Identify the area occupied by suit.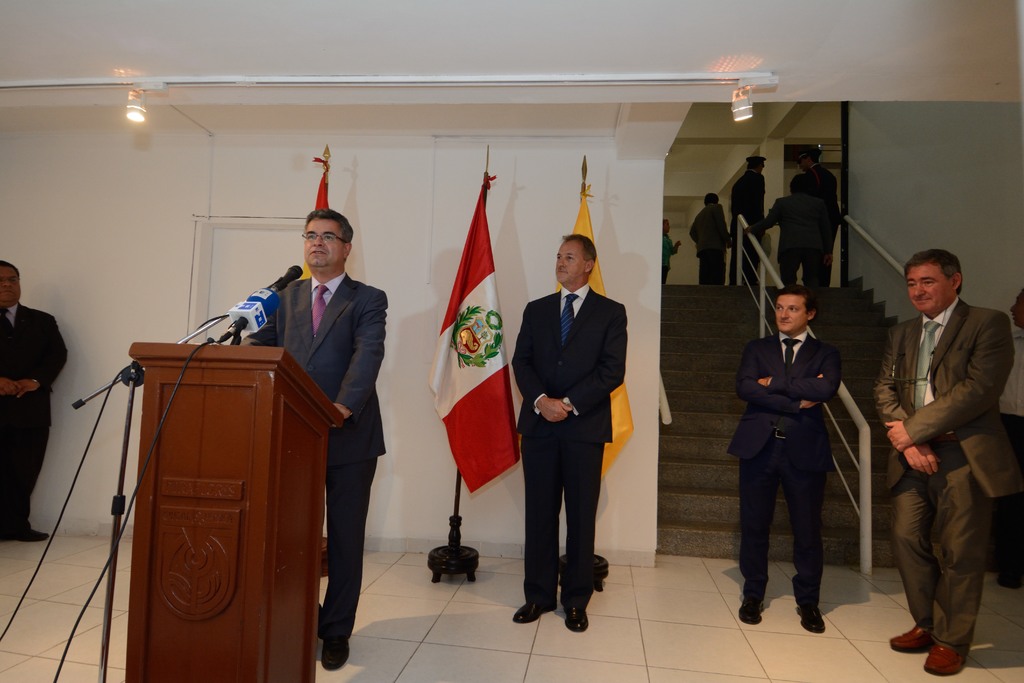
Area: bbox=(730, 334, 844, 604).
